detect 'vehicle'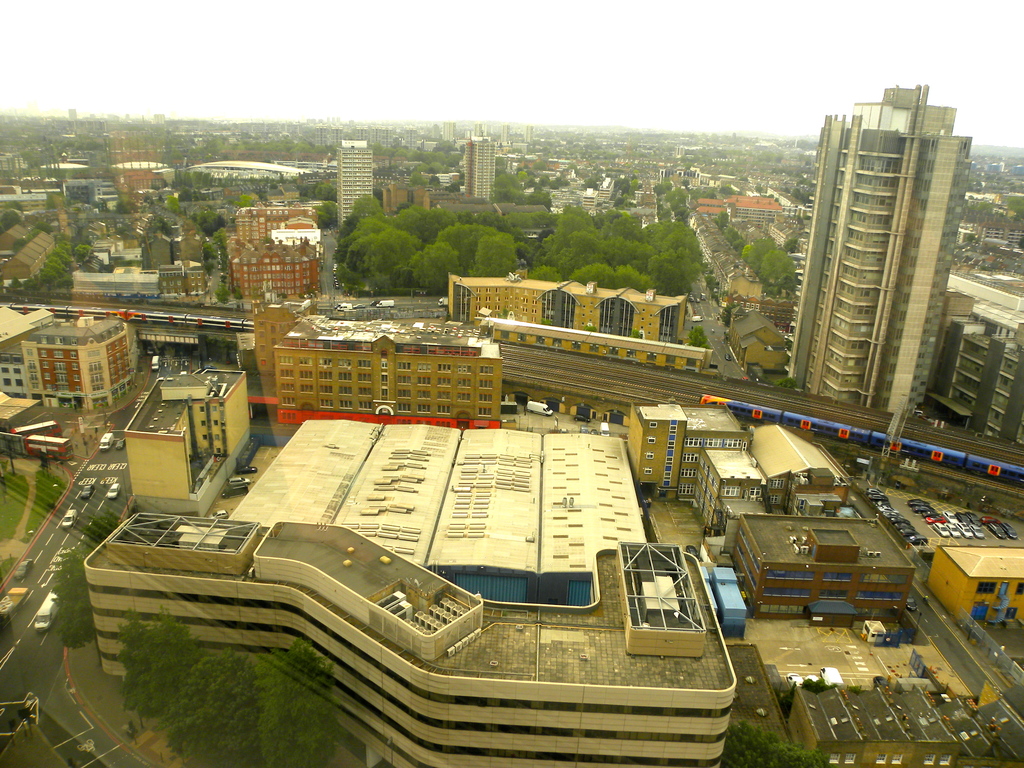
{"x1": 988, "y1": 524, "x2": 1005, "y2": 539}
